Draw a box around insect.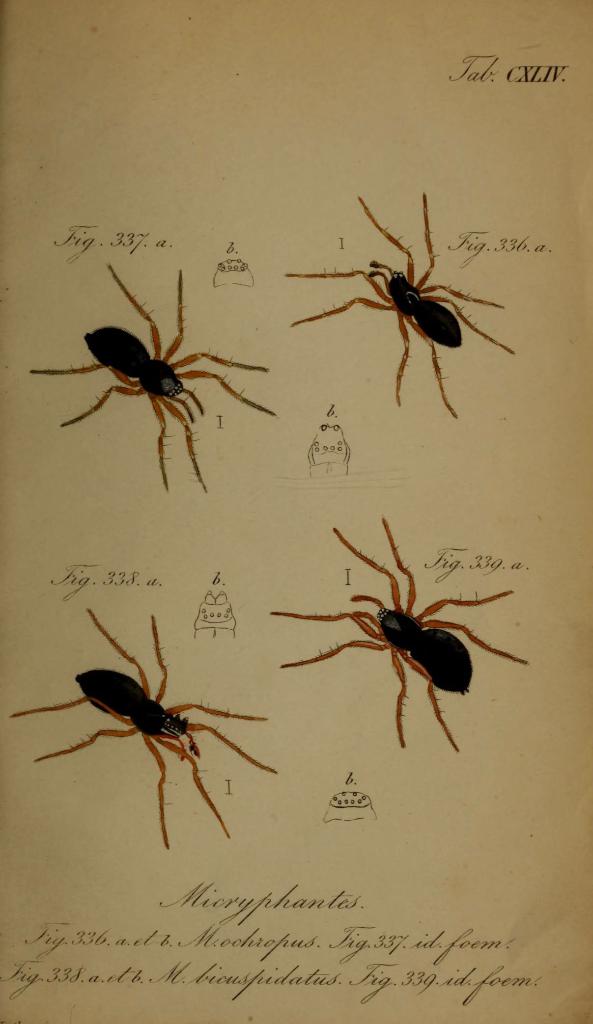
bbox=(18, 264, 274, 493).
